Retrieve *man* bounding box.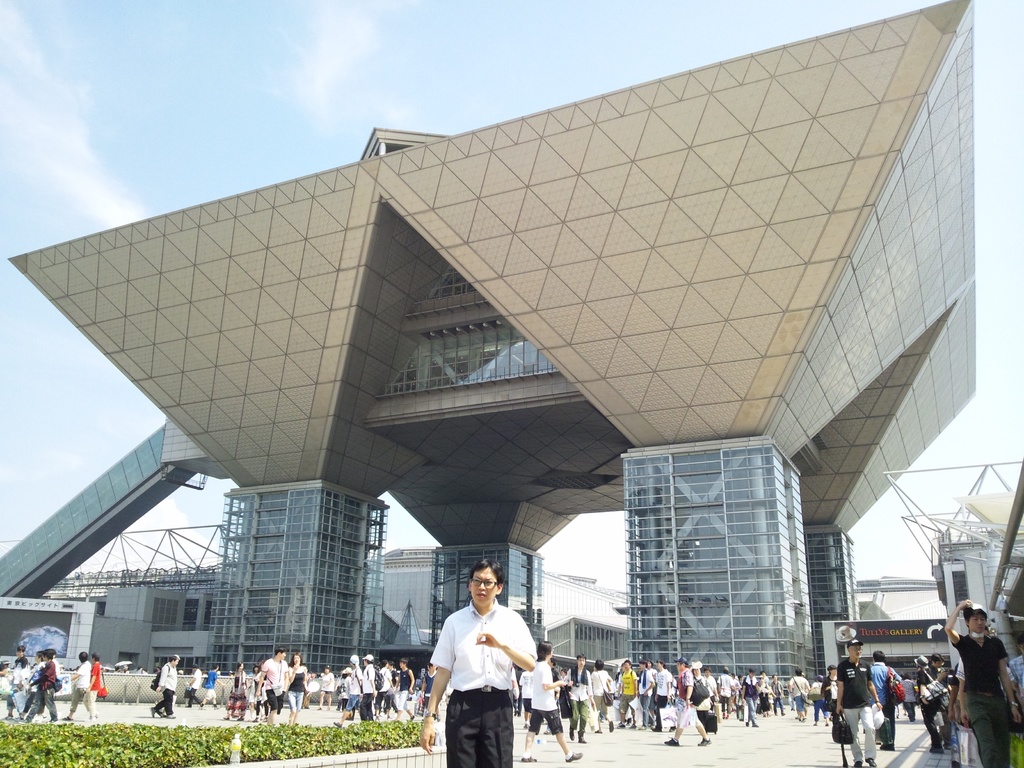
Bounding box: locate(59, 650, 96, 721).
